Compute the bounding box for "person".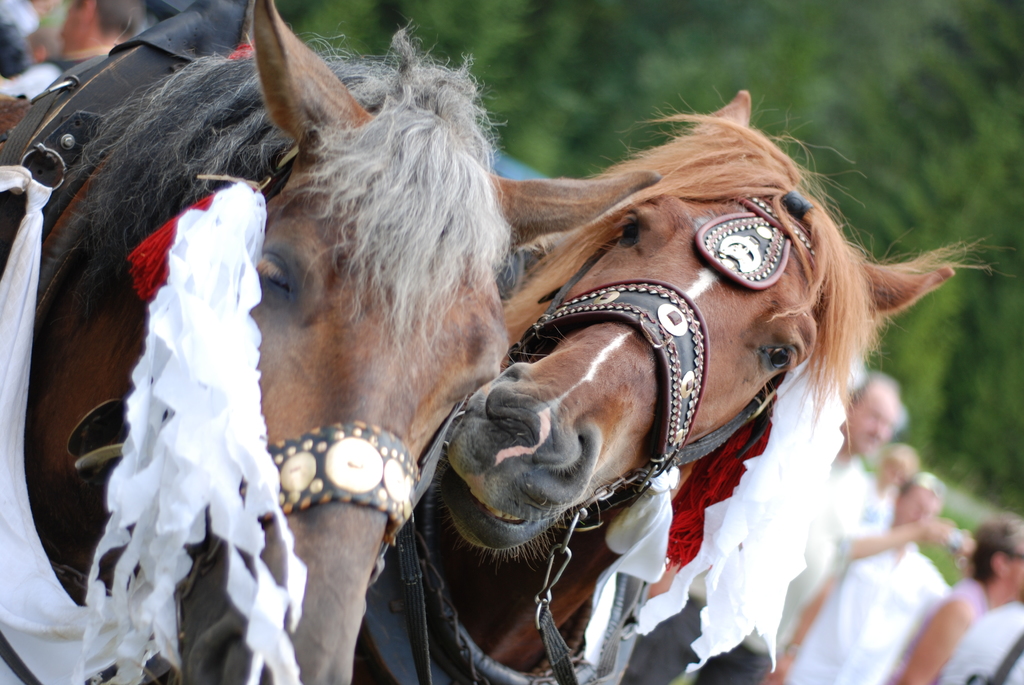
locate(0, 0, 150, 136).
